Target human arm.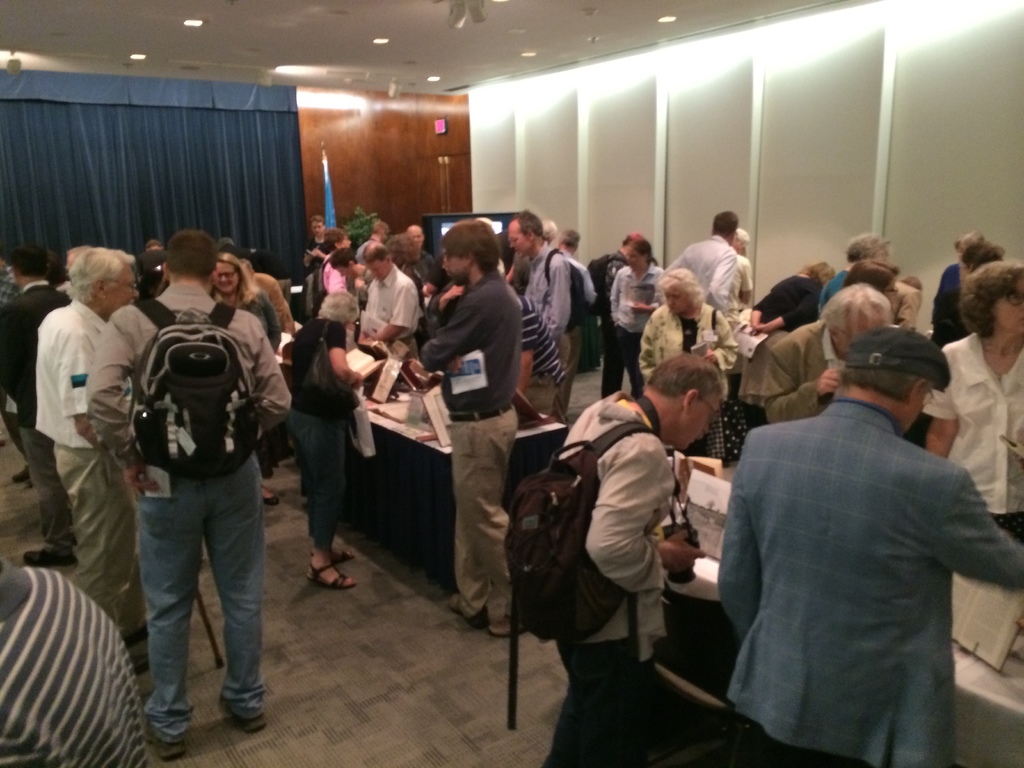
Target region: Rect(915, 340, 967, 462).
